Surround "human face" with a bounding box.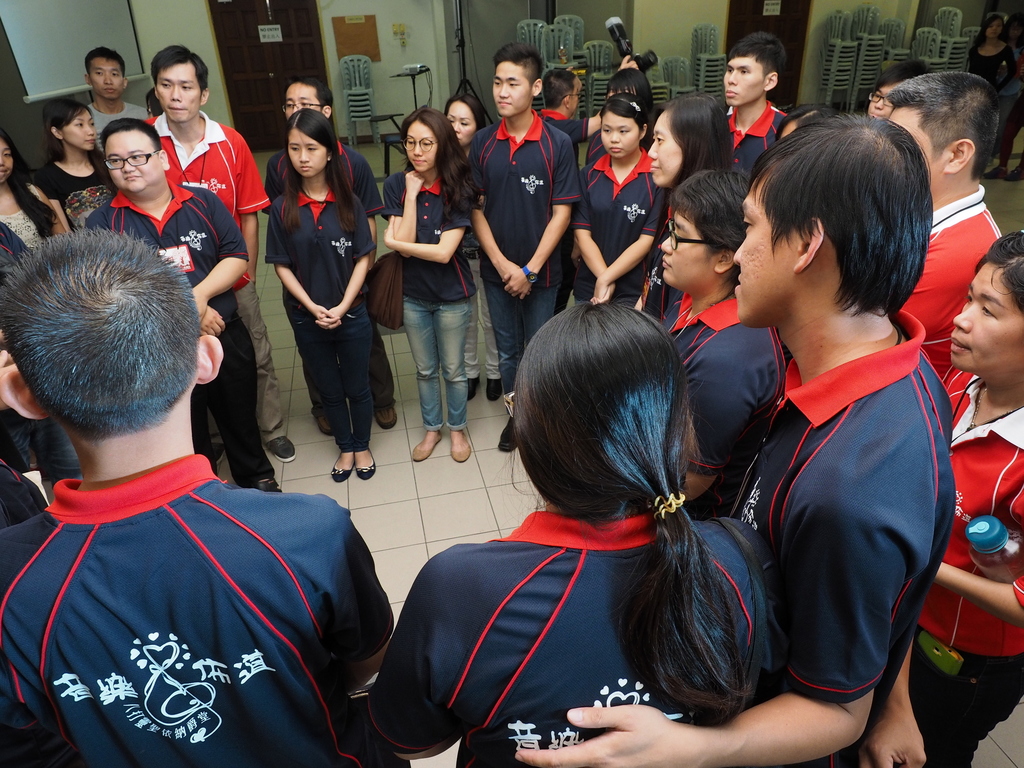
l=448, t=101, r=477, b=148.
